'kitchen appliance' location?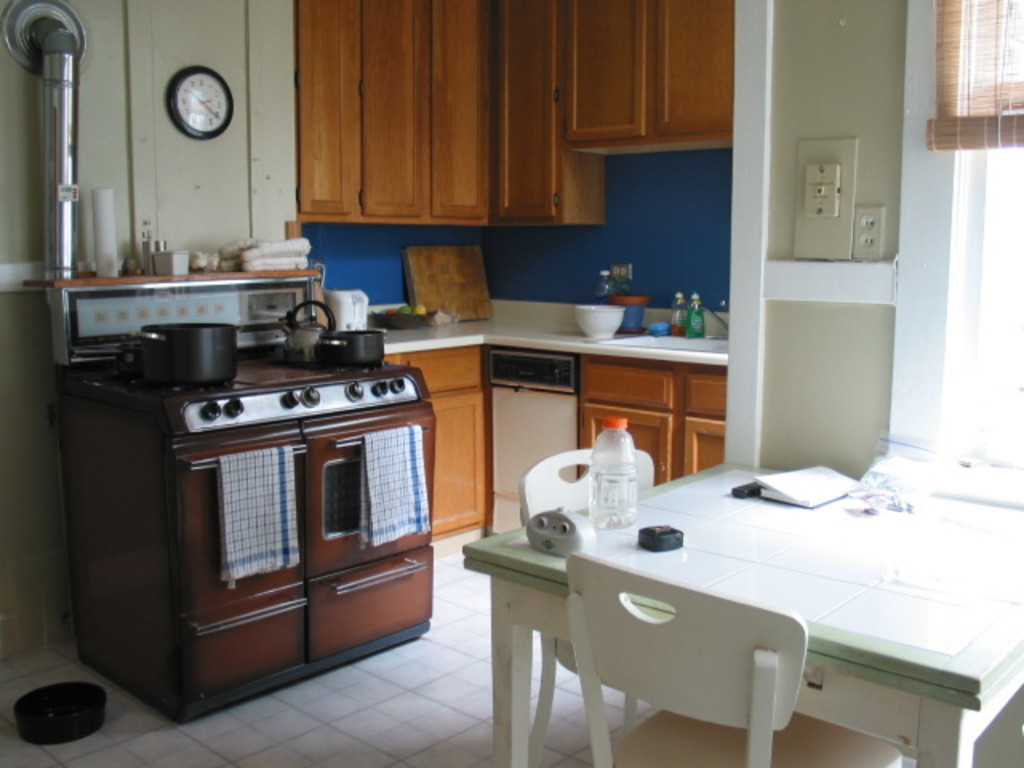
[43,267,434,728]
